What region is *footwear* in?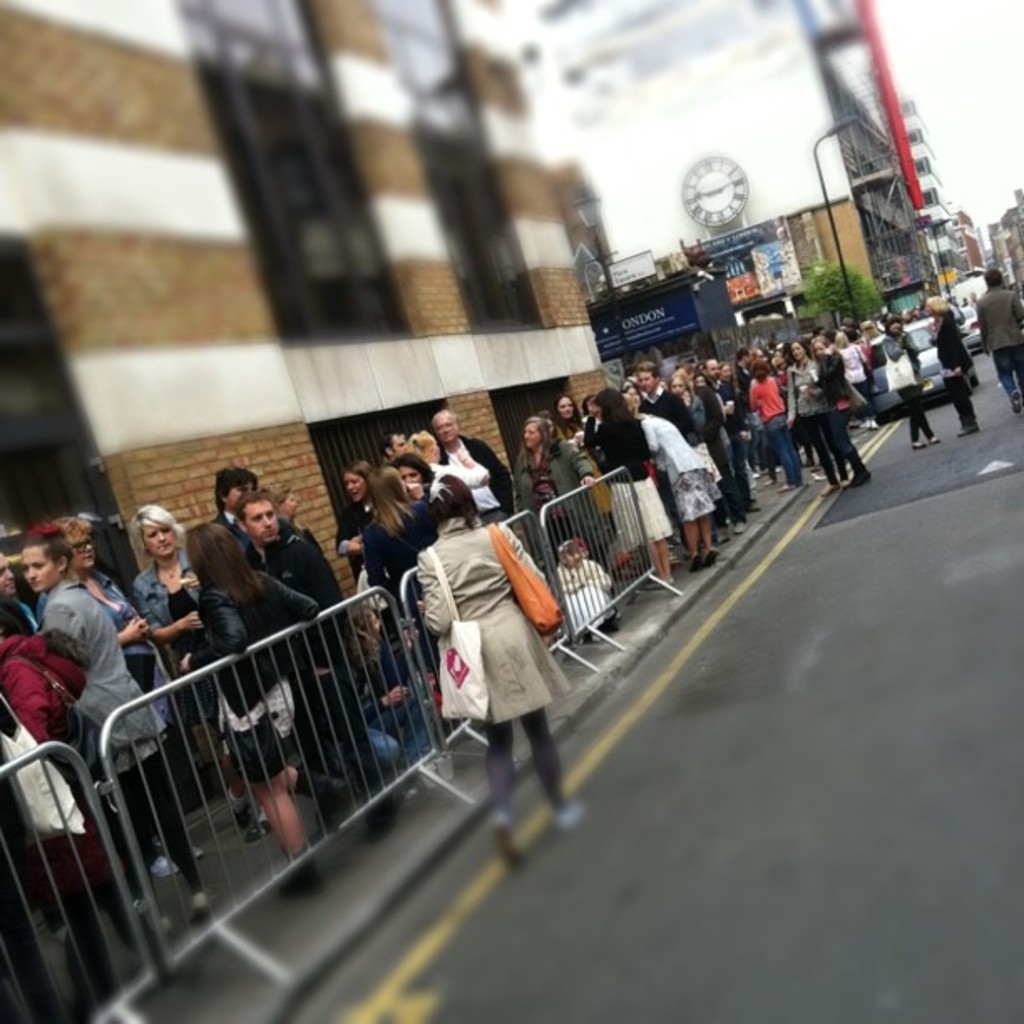
{"left": 492, "top": 817, "right": 529, "bottom": 872}.
